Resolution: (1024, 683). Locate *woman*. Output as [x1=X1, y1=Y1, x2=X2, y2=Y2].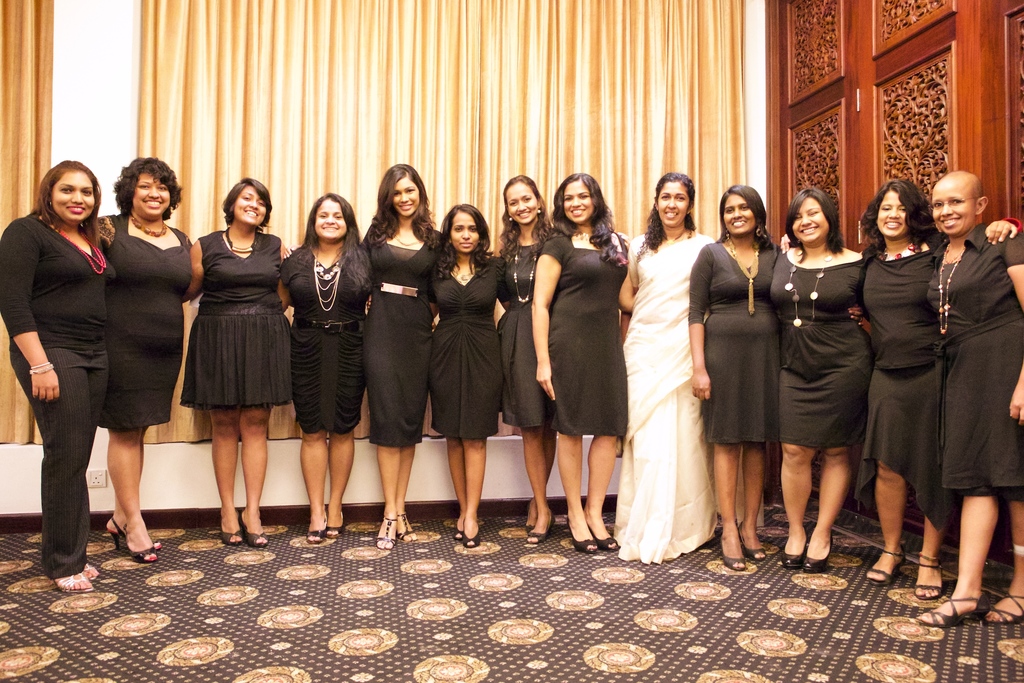
[x1=688, y1=185, x2=781, y2=567].
